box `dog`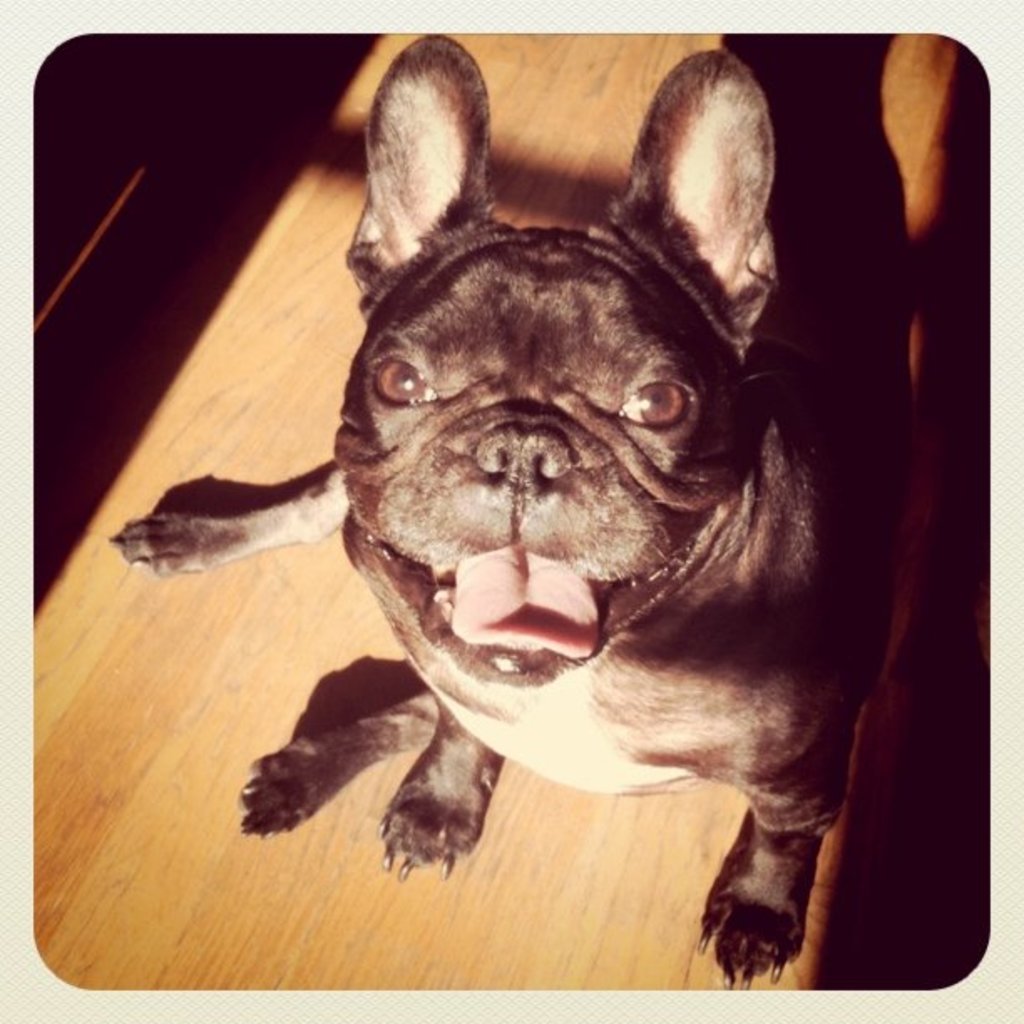
l=102, t=27, r=875, b=991
